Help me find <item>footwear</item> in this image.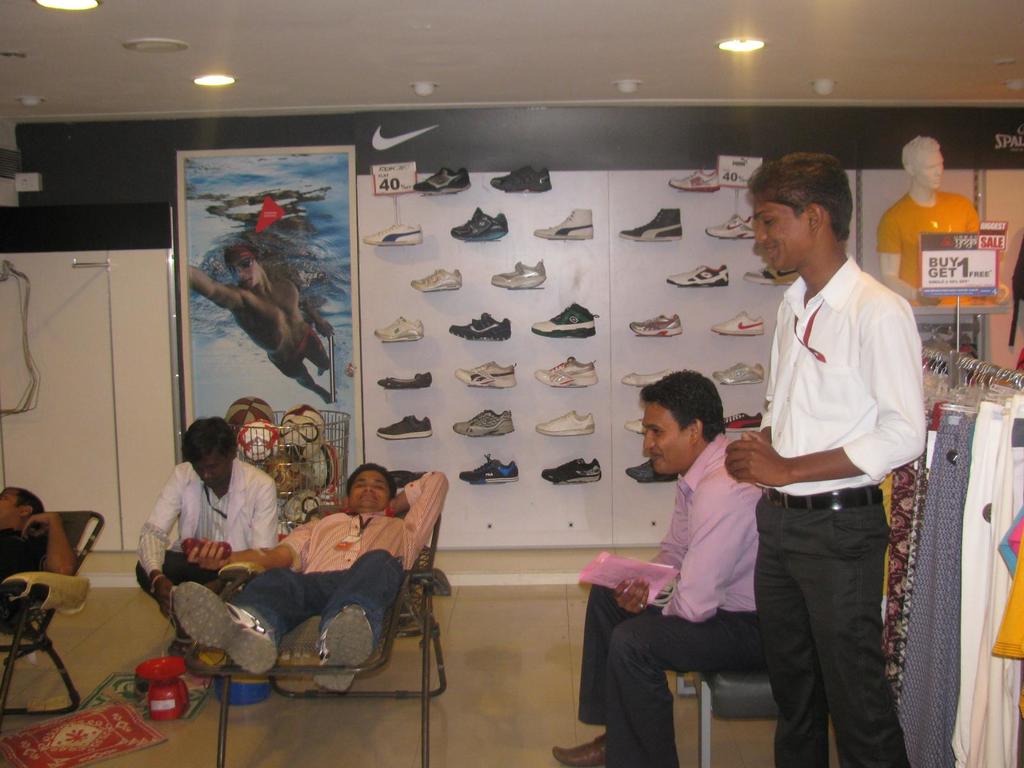
Found it: detection(704, 212, 753, 239).
